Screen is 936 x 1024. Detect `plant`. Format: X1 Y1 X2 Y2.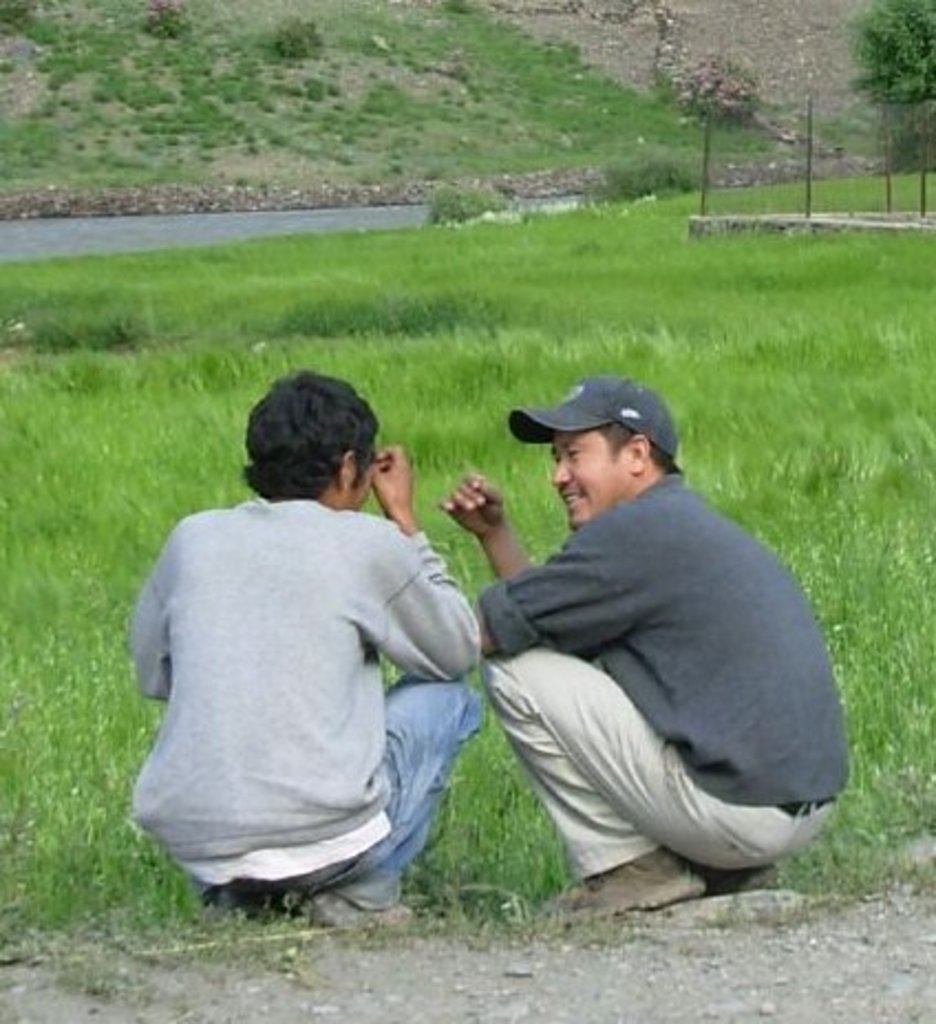
567 128 715 201.
